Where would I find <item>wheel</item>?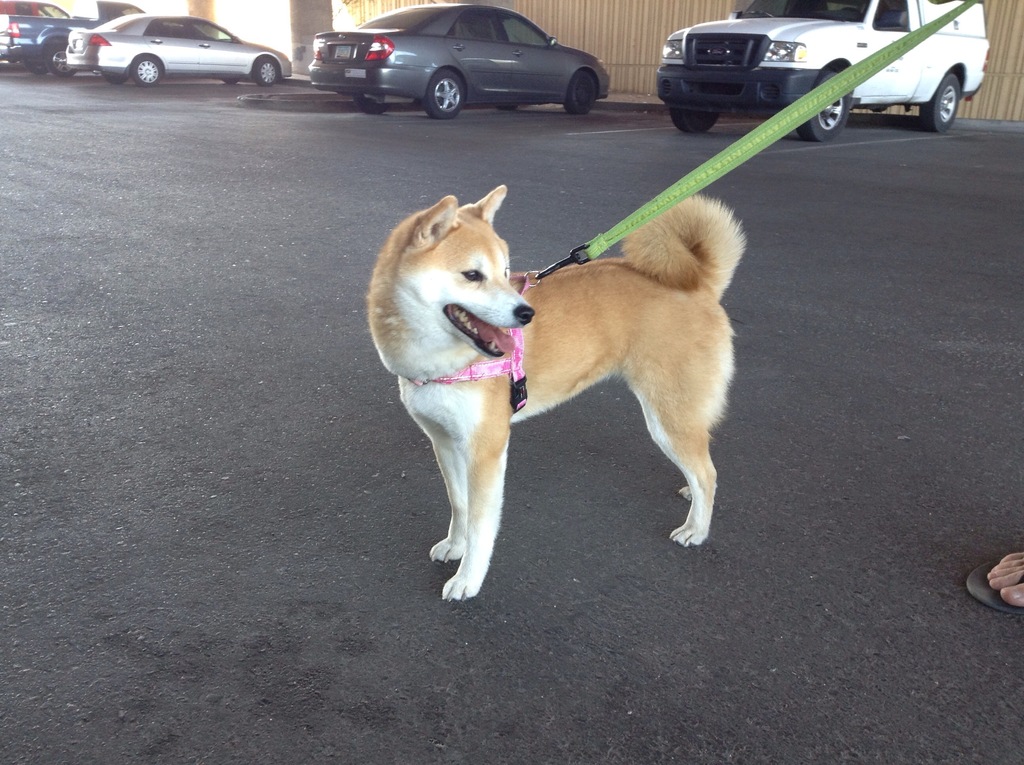
At <region>254, 59, 274, 85</region>.
